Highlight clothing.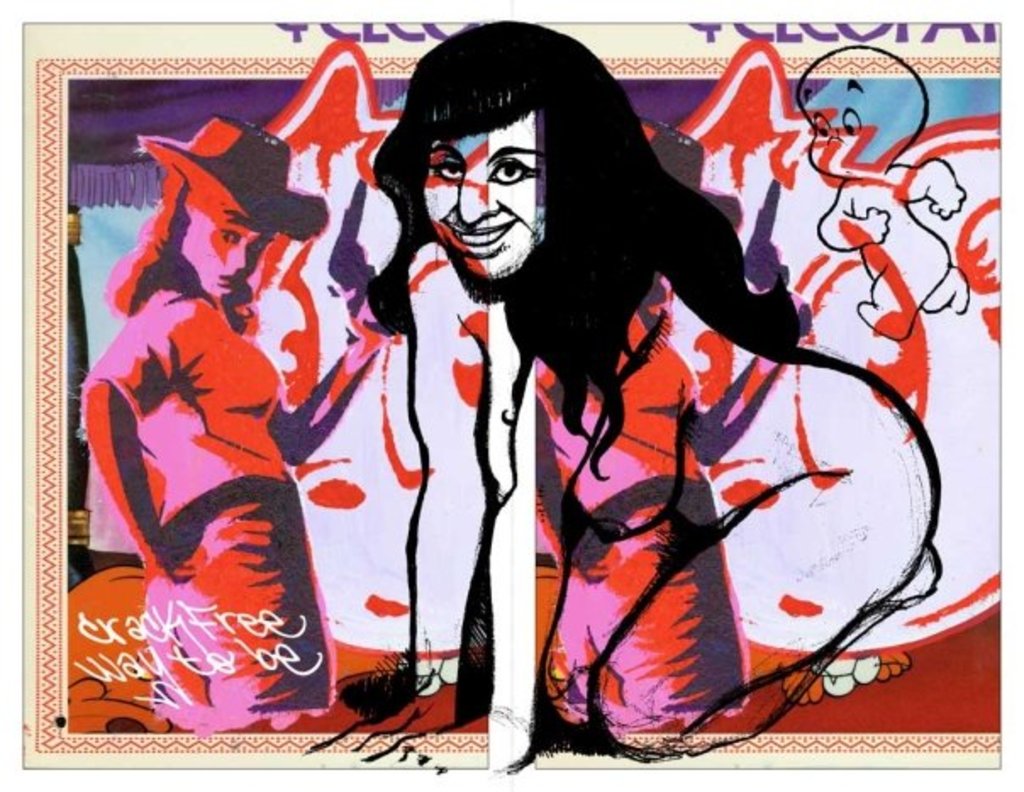
Highlighted region: <bbox>64, 171, 342, 726</bbox>.
